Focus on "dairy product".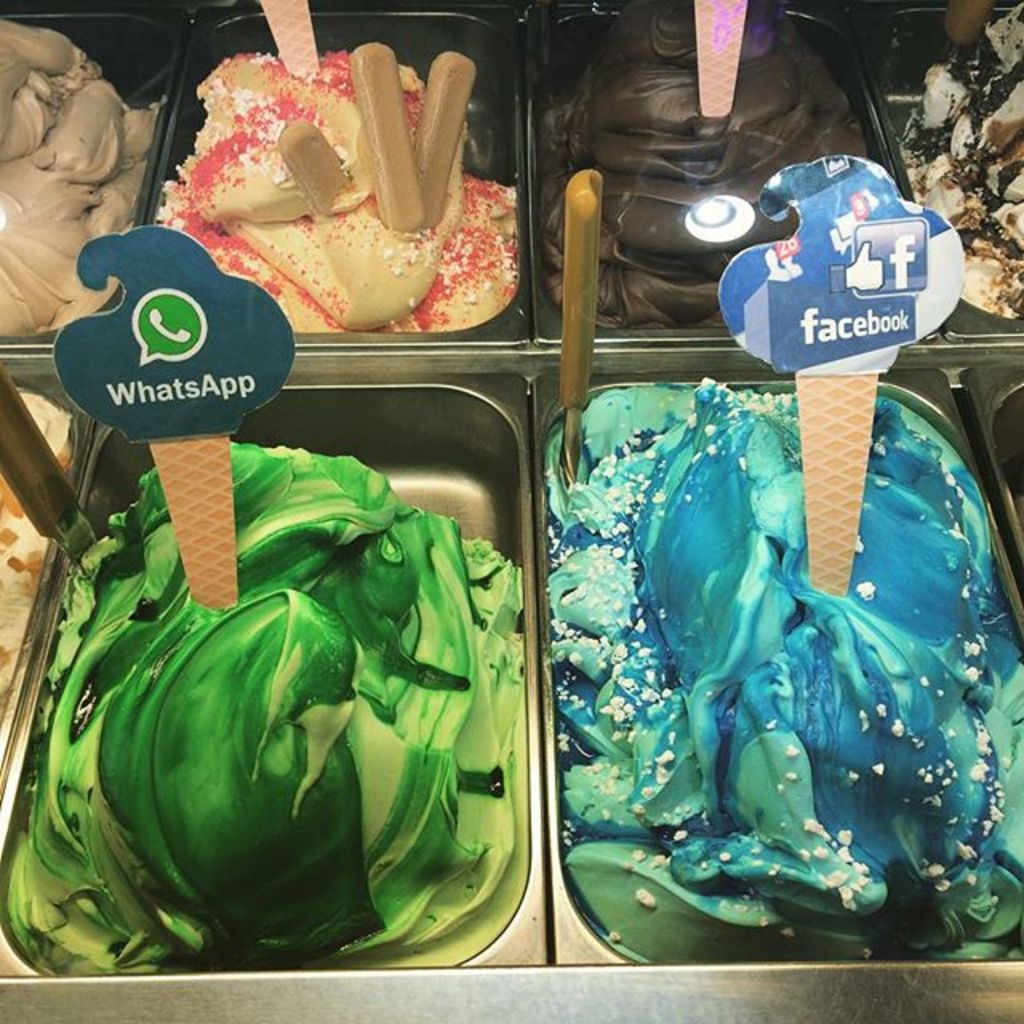
Focused at rect(0, 394, 106, 789).
